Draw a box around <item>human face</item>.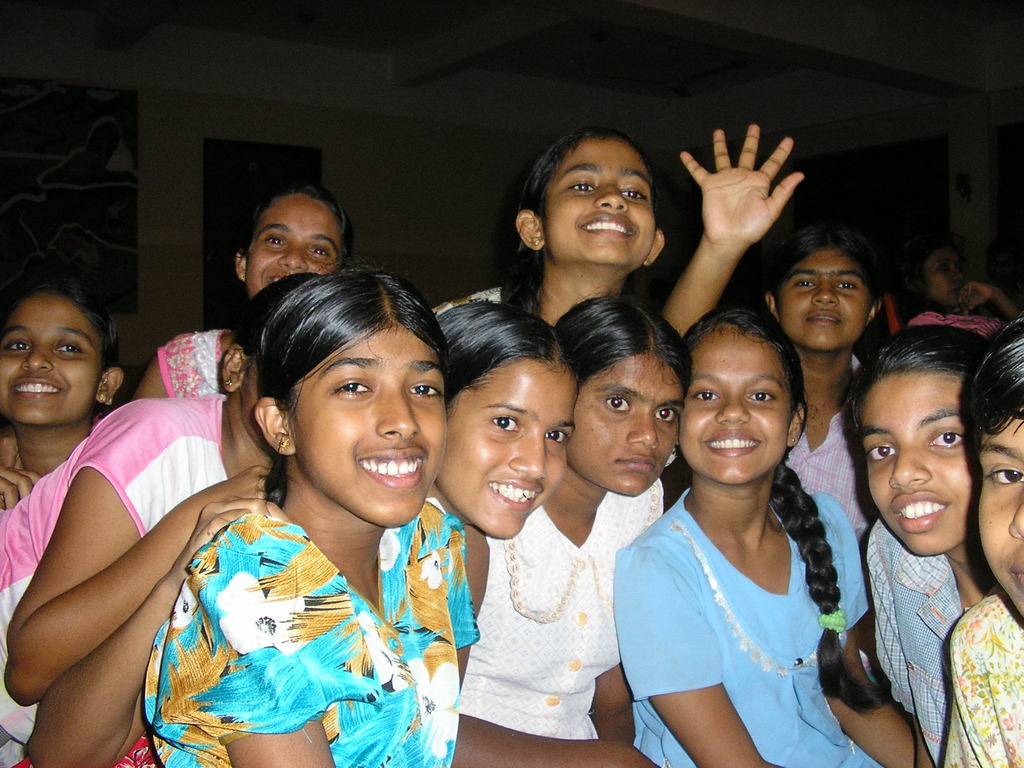
244:195:333:296.
